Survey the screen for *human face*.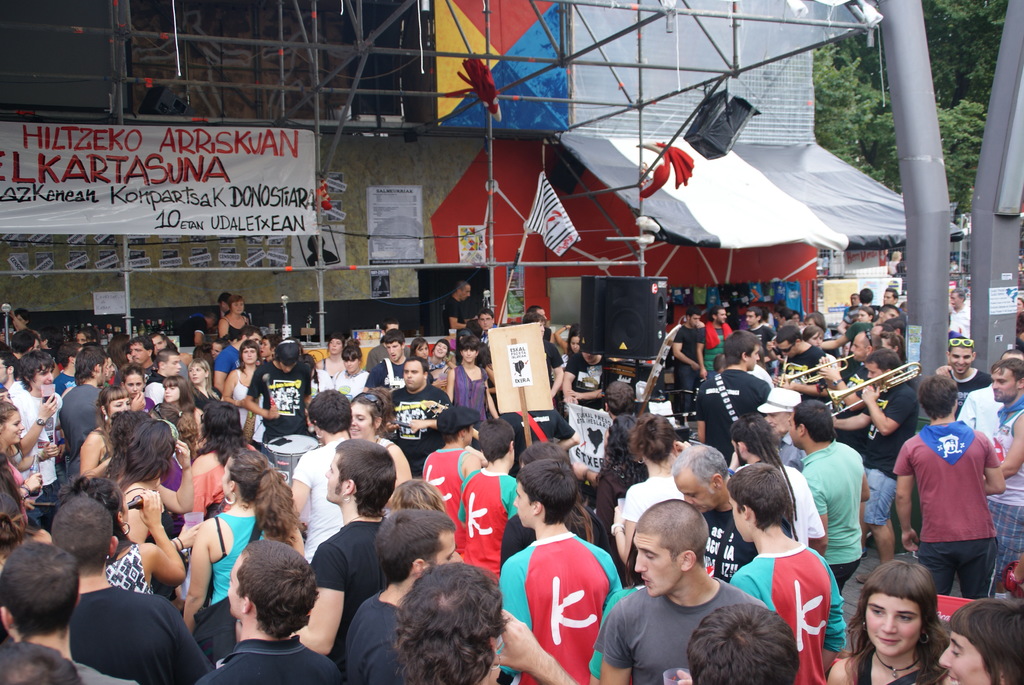
Survey found: box(252, 335, 260, 344).
